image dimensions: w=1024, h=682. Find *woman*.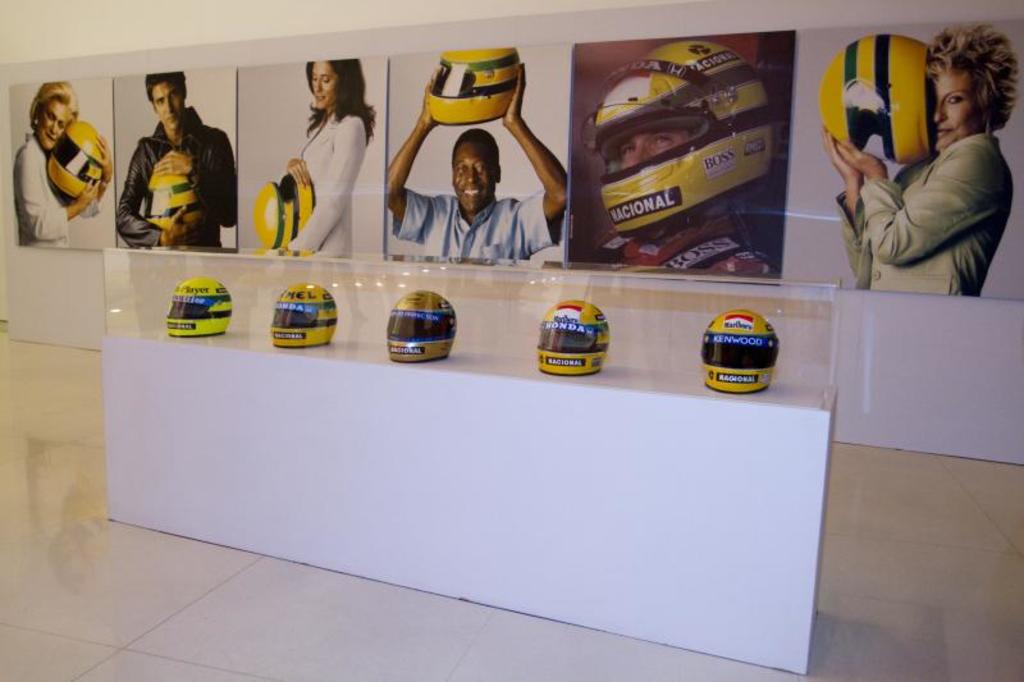
[822,26,1019,297].
